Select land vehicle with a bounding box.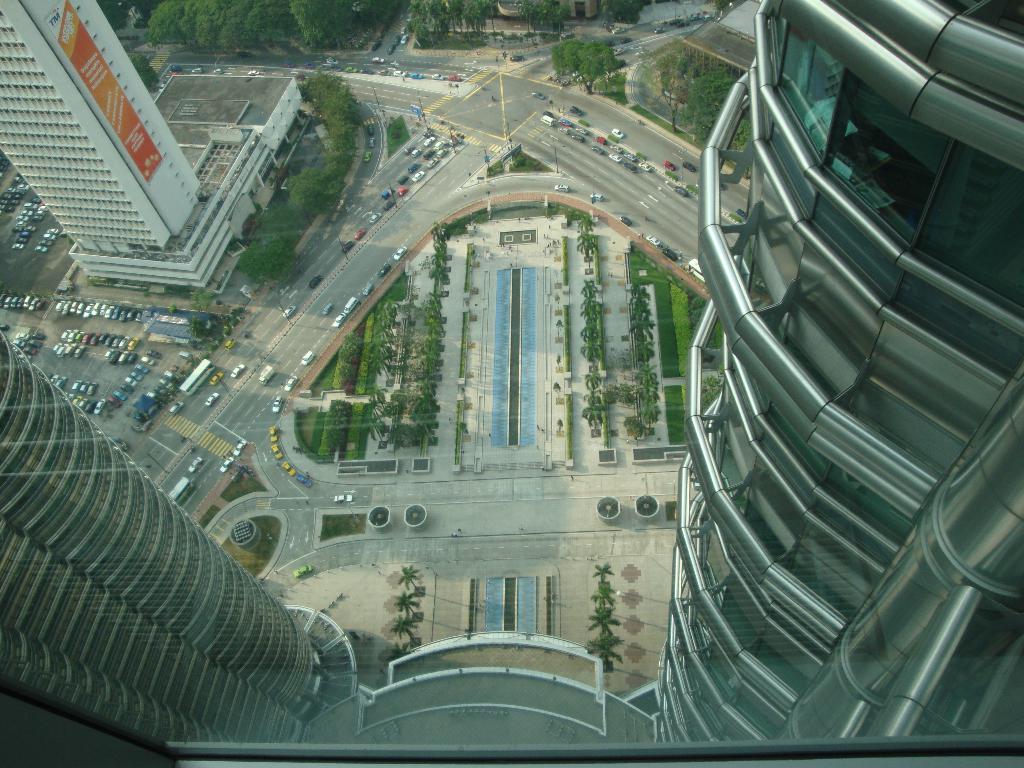
49/372/56/380.
